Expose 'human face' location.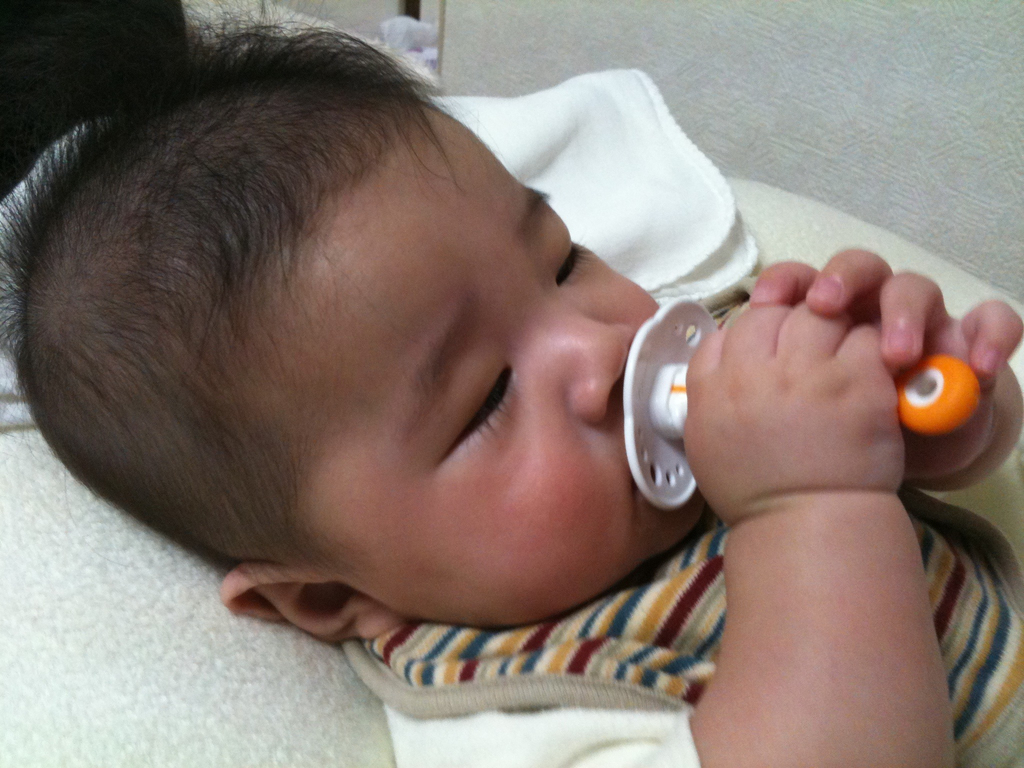
Exposed at <bbox>321, 124, 705, 623</bbox>.
